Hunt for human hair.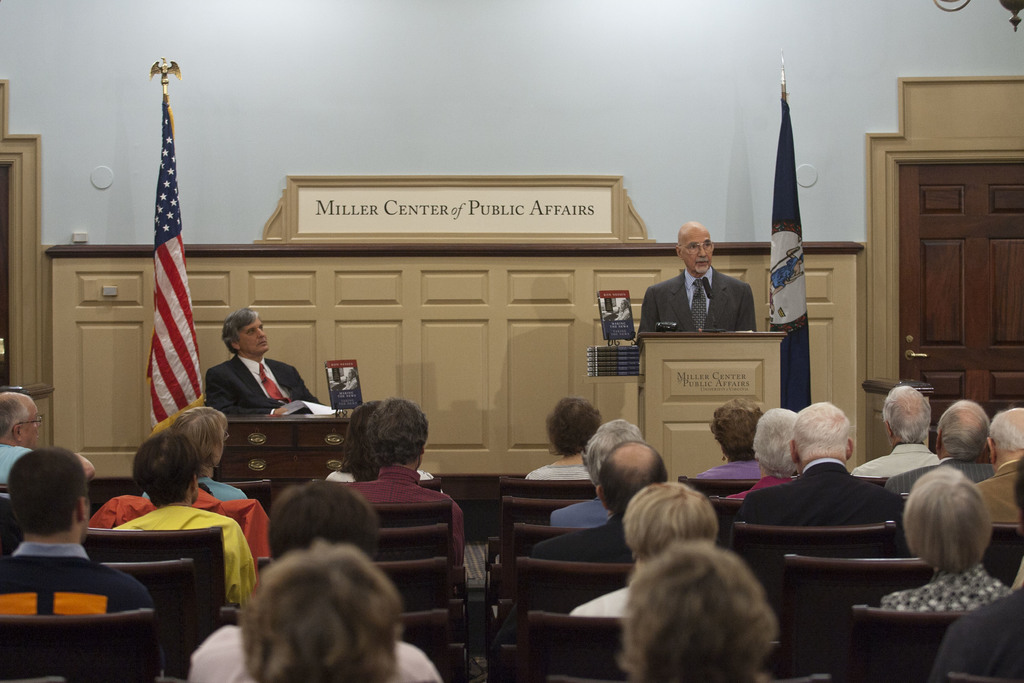
Hunted down at {"left": 367, "top": 398, "right": 429, "bottom": 464}.
